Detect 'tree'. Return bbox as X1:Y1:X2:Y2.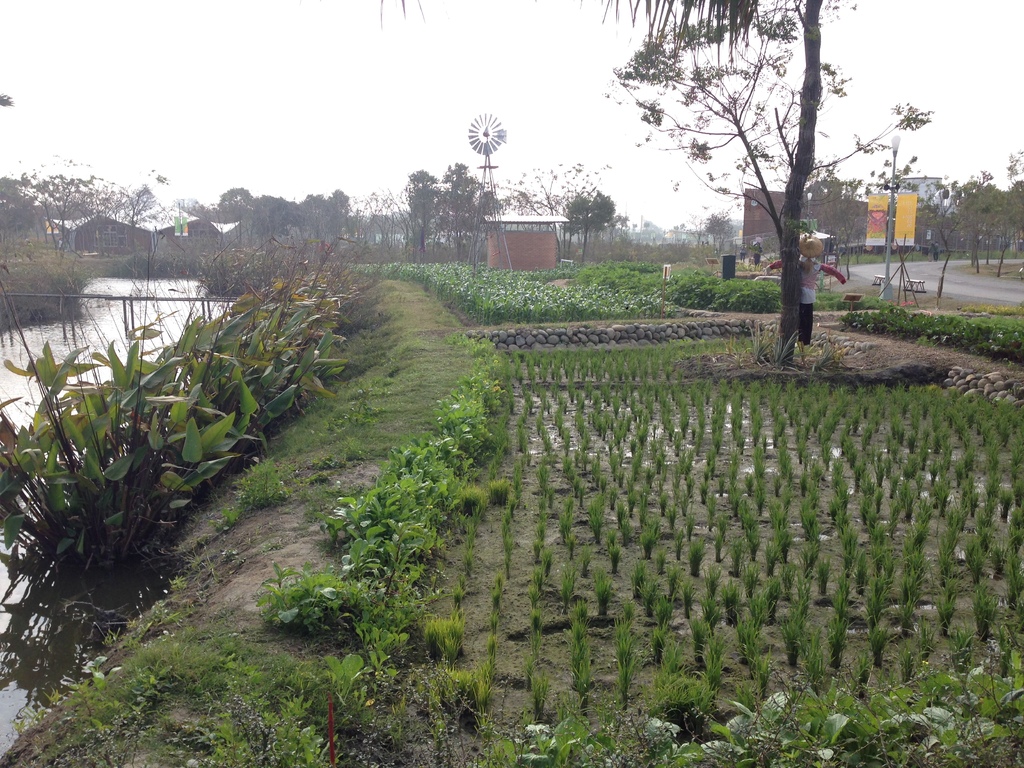
861:150:948:253.
